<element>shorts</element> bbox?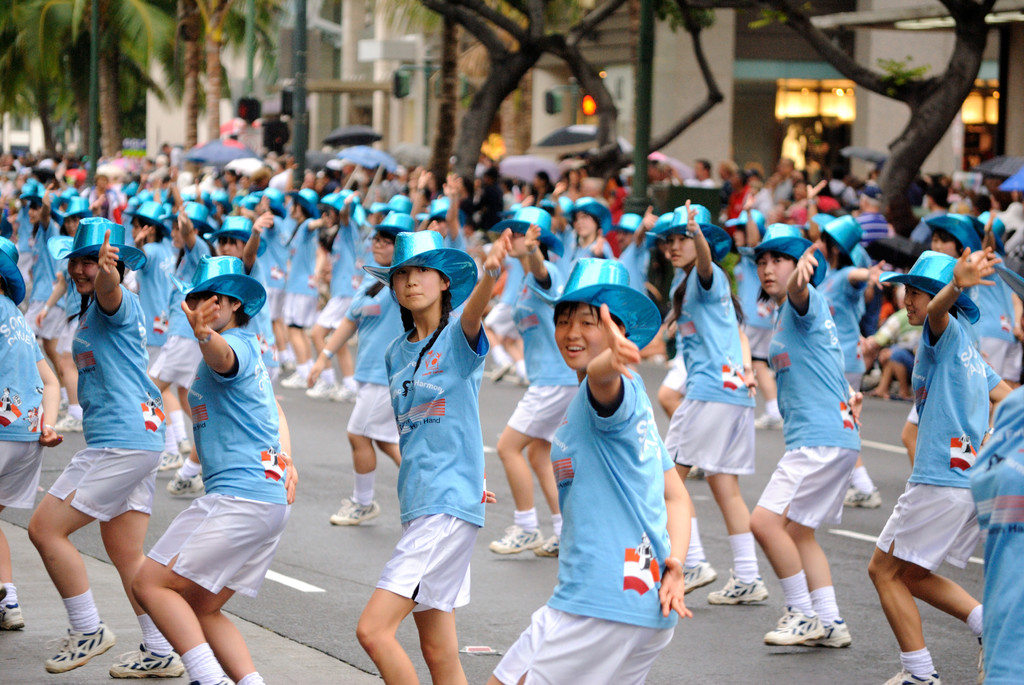
region(369, 517, 476, 610)
